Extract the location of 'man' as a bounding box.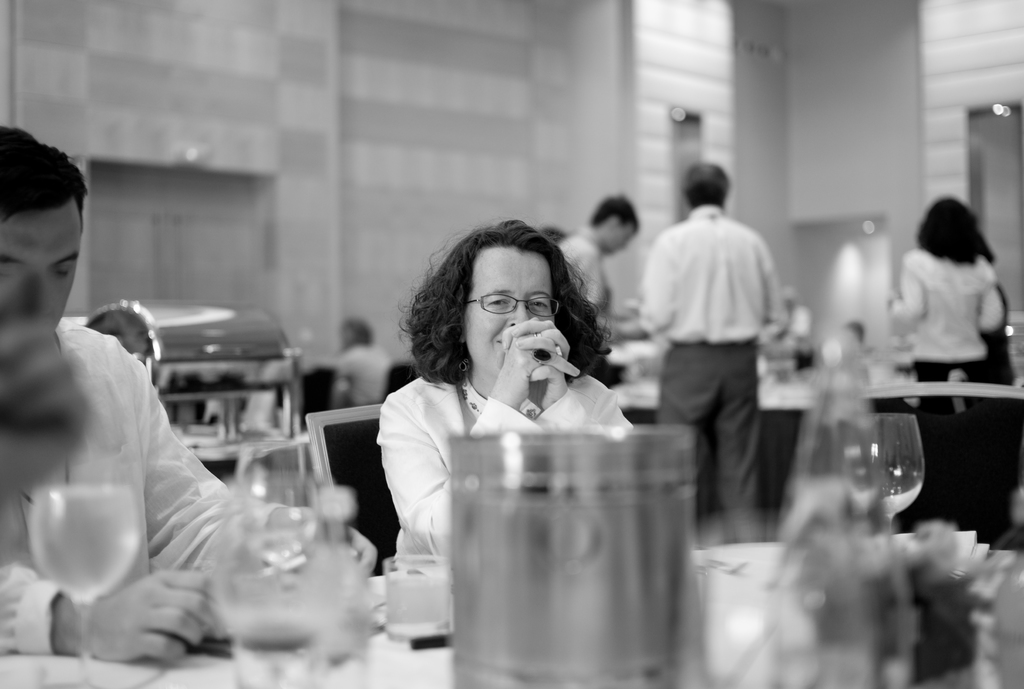
x1=561, y1=184, x2=643, y2=364.
